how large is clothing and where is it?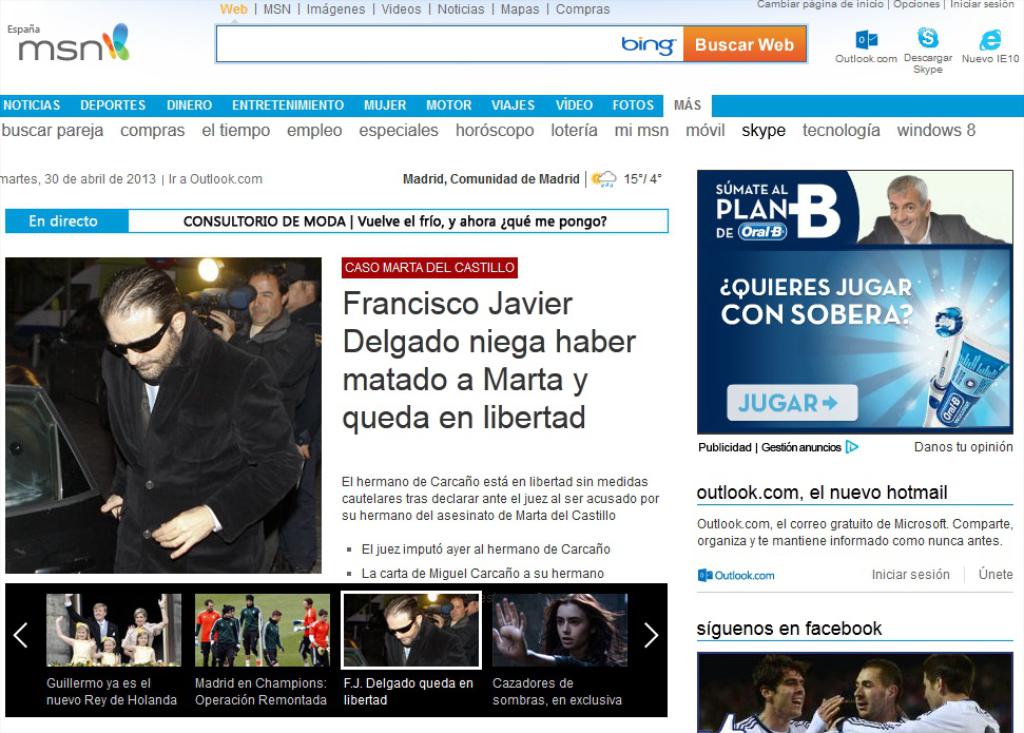
Bounding box: BBox(302, 607, 315, 654).
